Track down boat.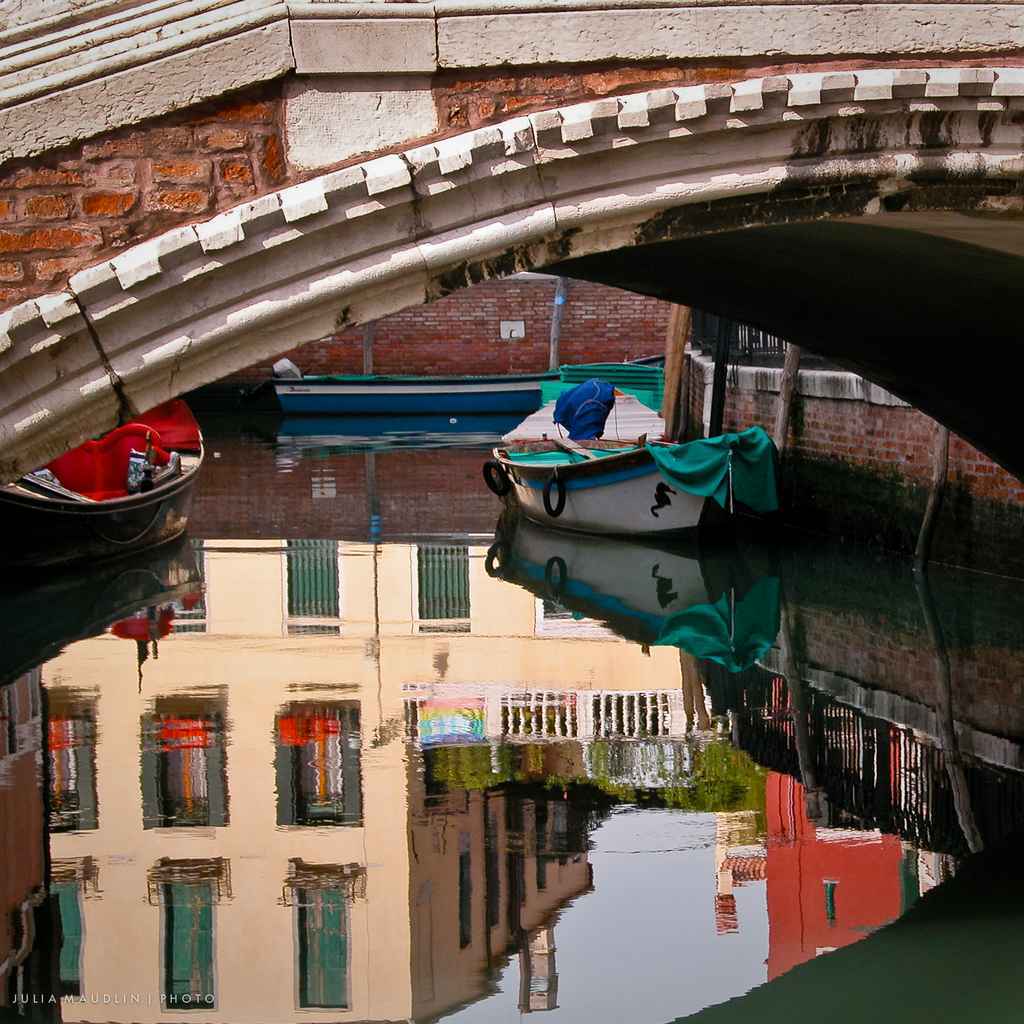
Tracked to {"left": 474, "top": 392, "right": 812, "bottom": 568}.
